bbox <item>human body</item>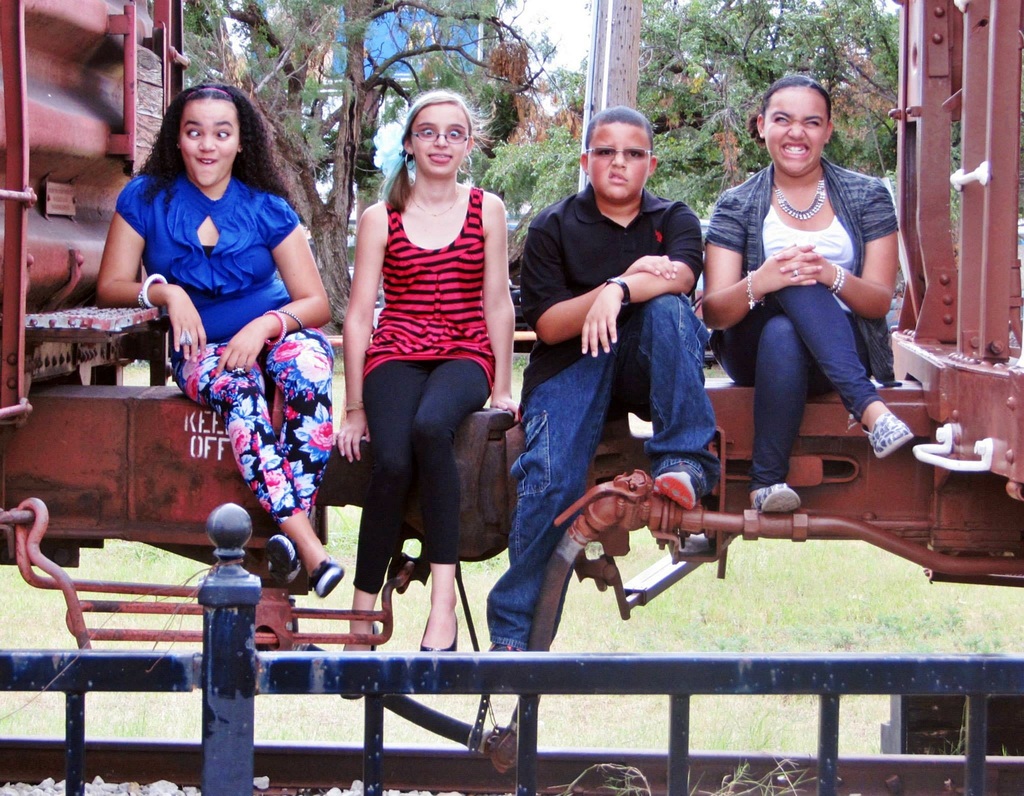
select_region(92, 168, 345, 597)
